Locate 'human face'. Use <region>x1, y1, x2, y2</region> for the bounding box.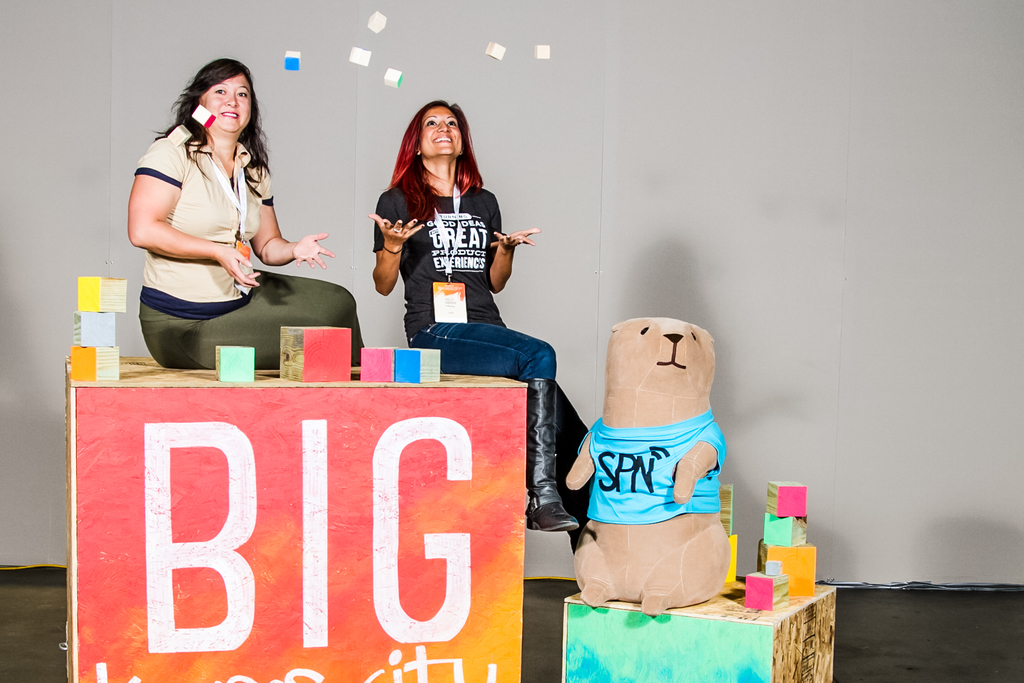
<region>201, 76, 254, 136</region>.
